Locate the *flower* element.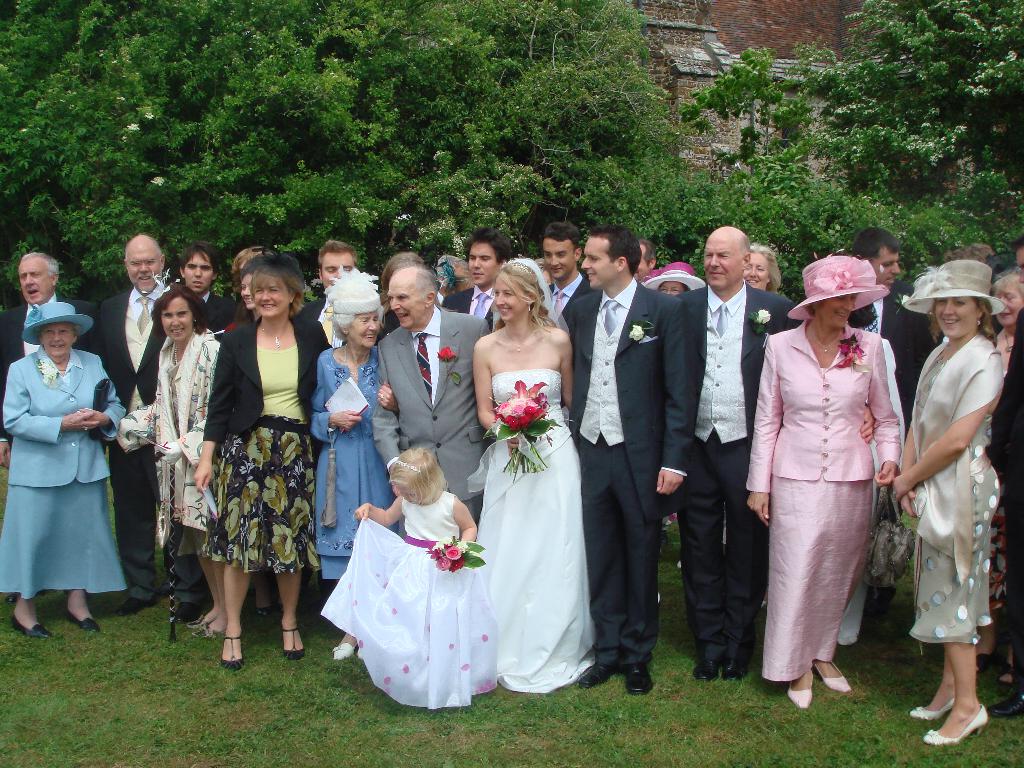
Element bbox: box(755, 308, 771, 324).
